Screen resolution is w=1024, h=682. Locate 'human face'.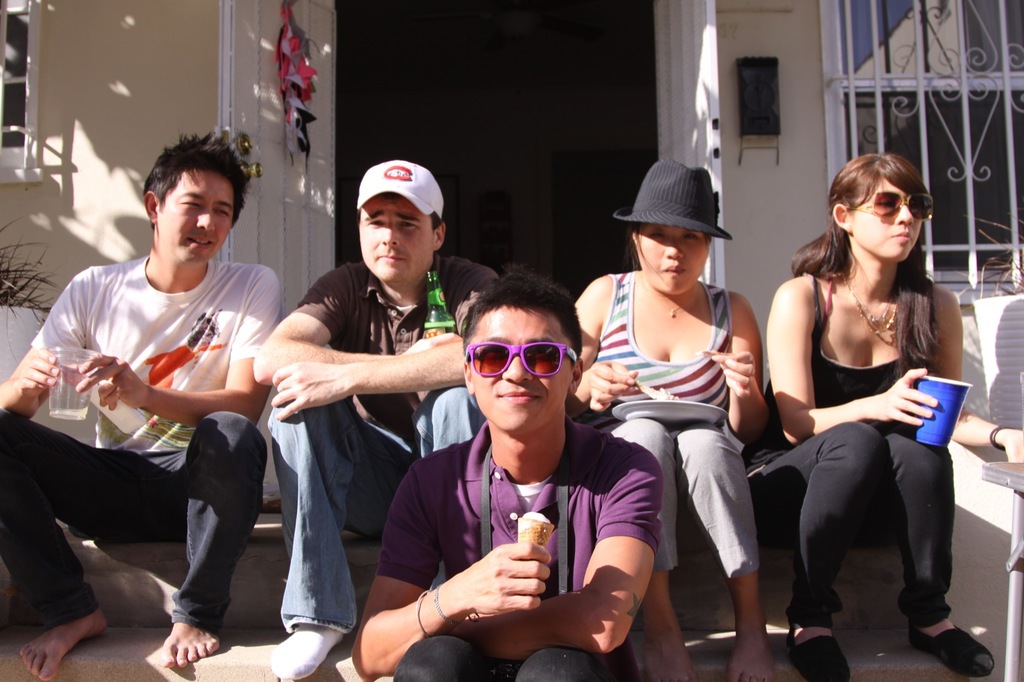
<box>470,306,570,438</box>.
